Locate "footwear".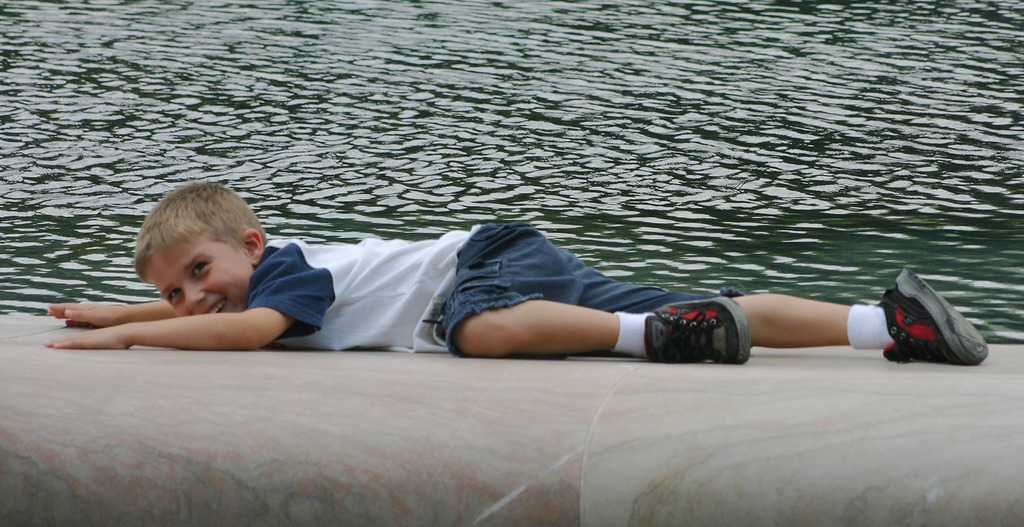
Bounding box: Rect(874, 264, 987, 369).
